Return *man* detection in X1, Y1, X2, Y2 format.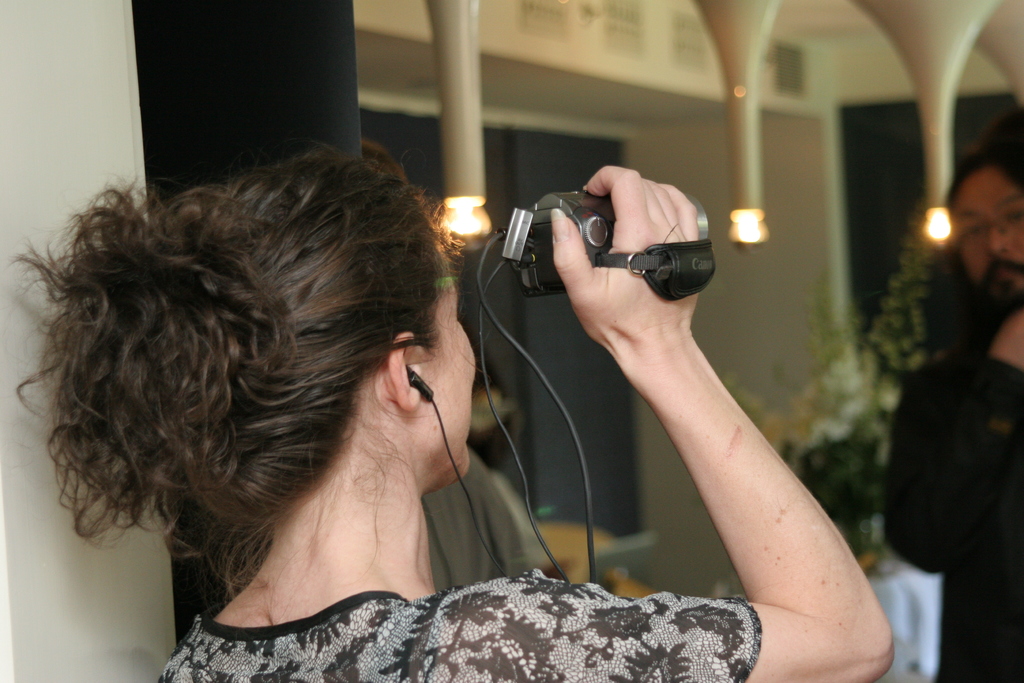
420, 445, 527, 588.
